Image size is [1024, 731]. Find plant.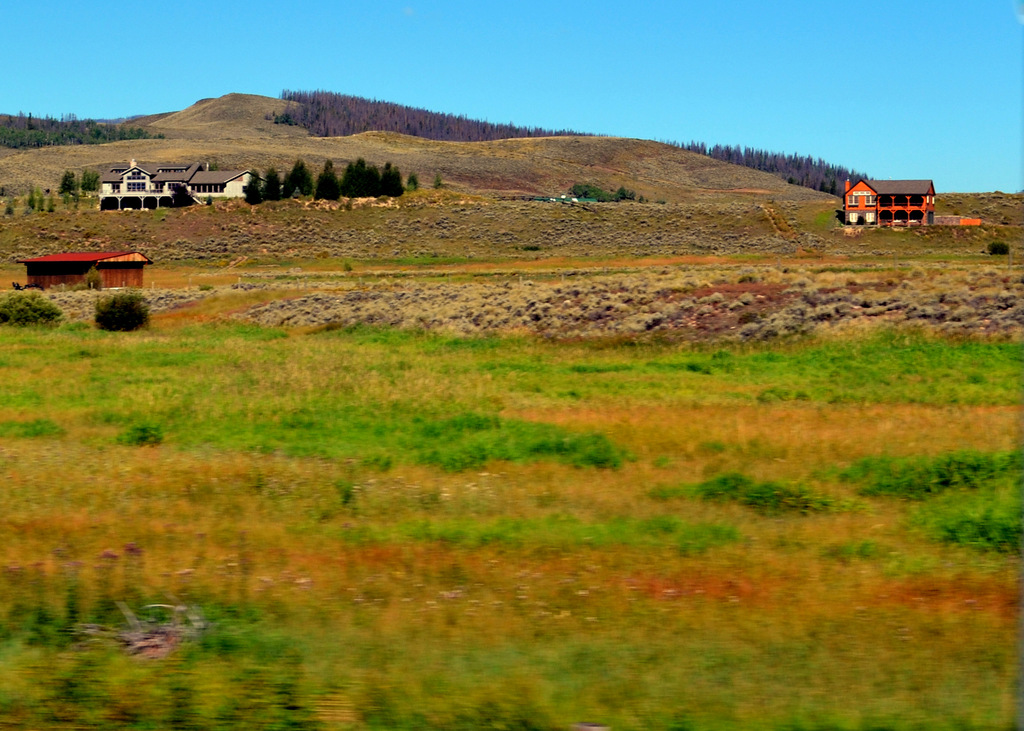
x1=92, y1=290, x2=150, y2=332.
